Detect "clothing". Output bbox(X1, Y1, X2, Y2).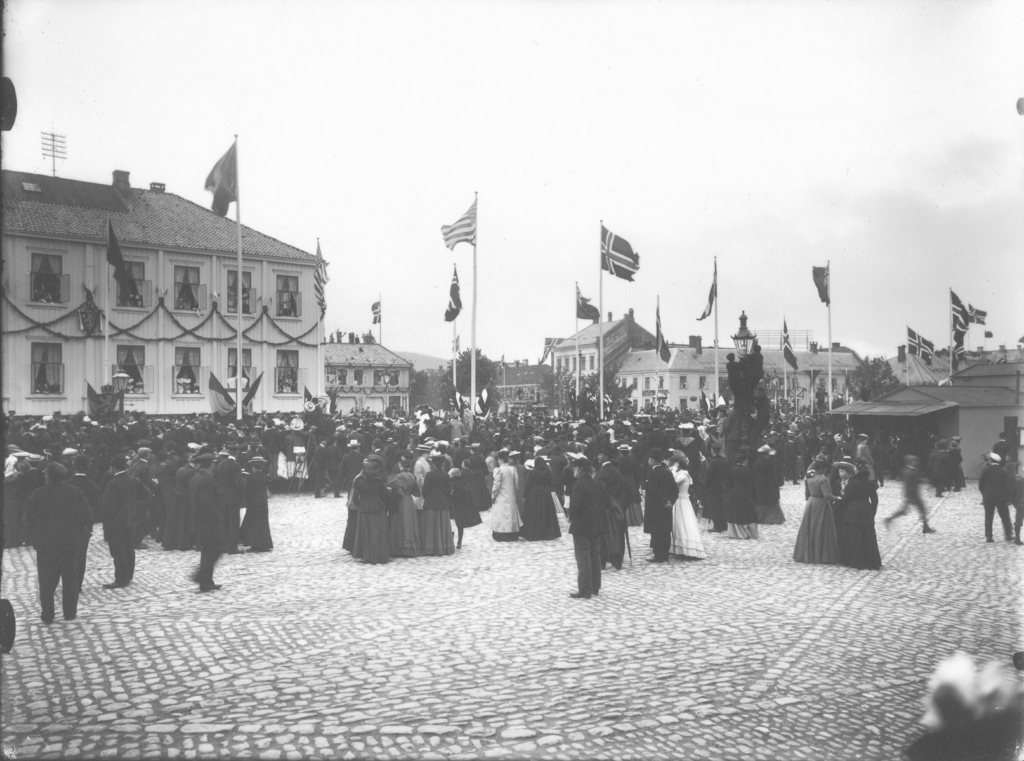
bbox(520, 459, 565, 538).
